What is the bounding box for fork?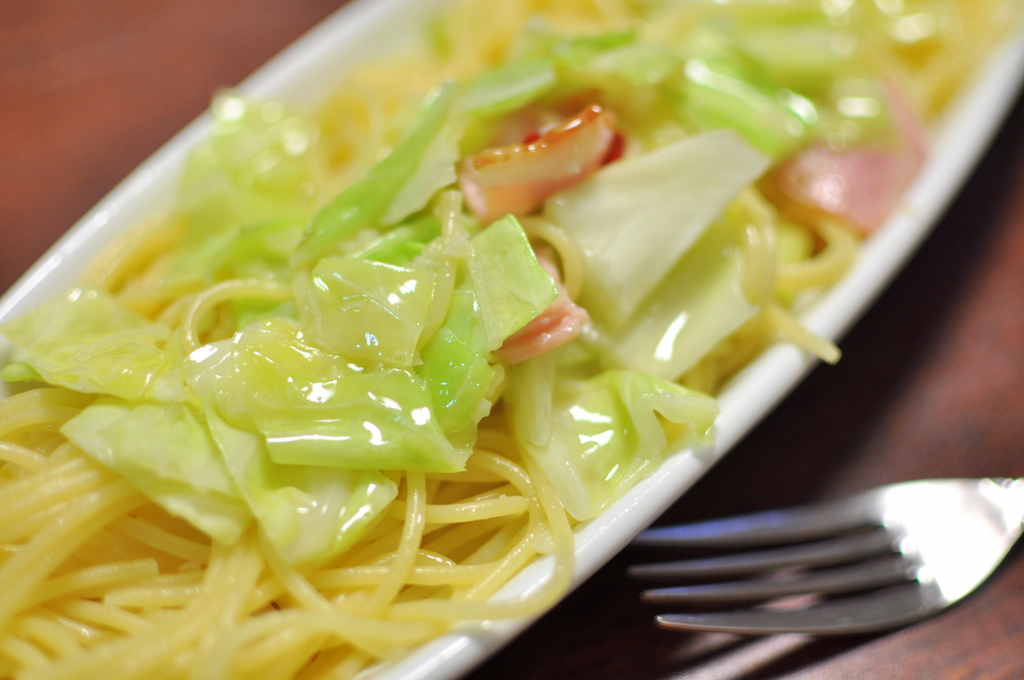
603:486:1023:657.
